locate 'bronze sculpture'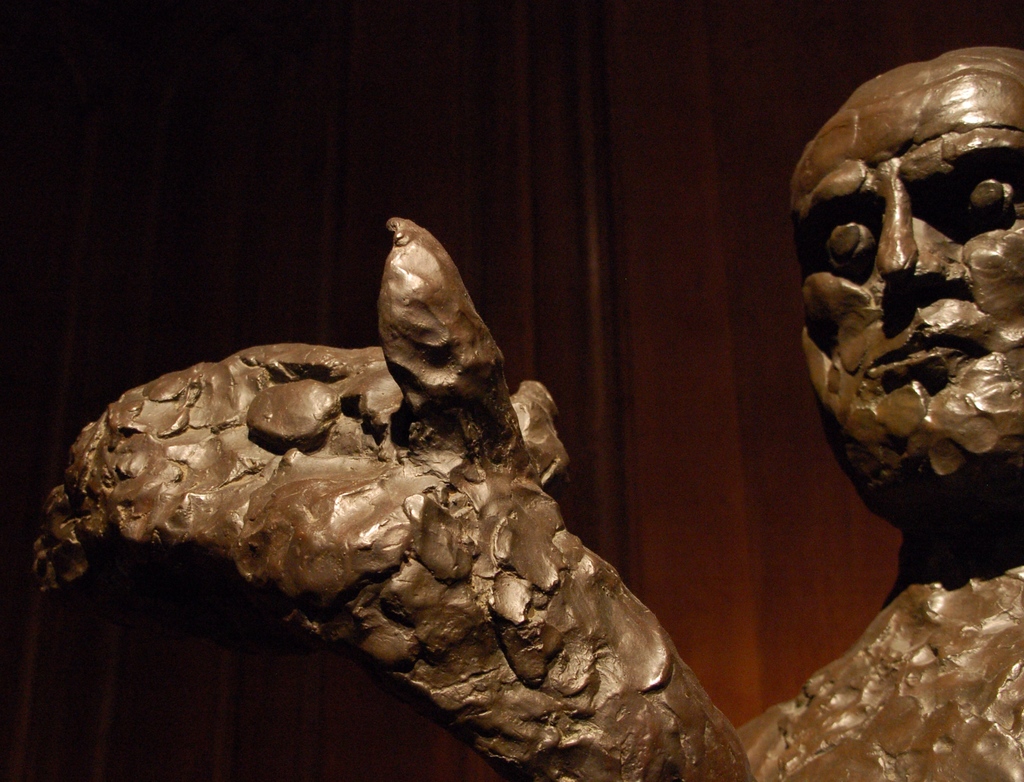
BBox(17, 44, 1023, 781)
